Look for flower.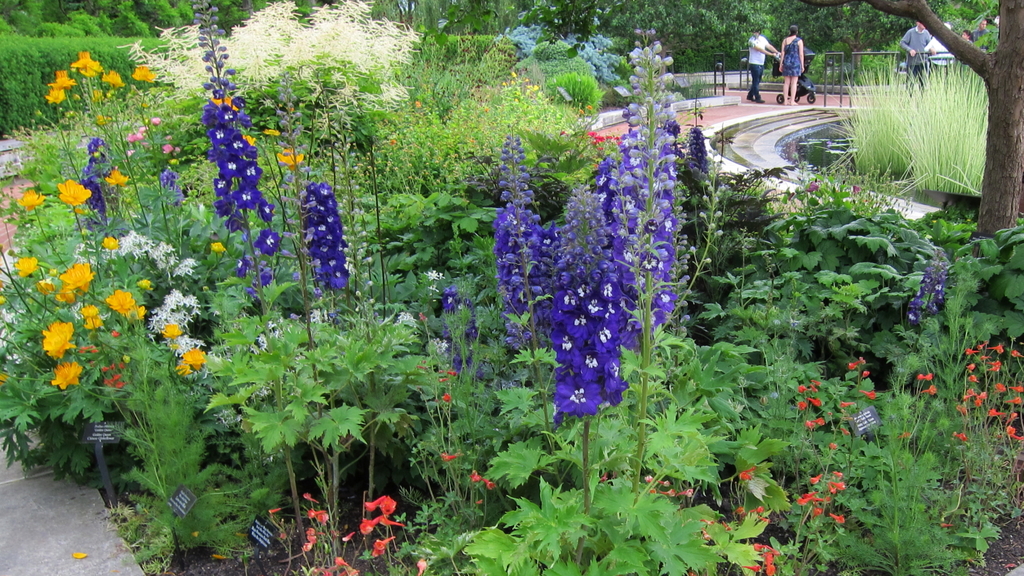
Found: detection(47, 72, 78, 87).
